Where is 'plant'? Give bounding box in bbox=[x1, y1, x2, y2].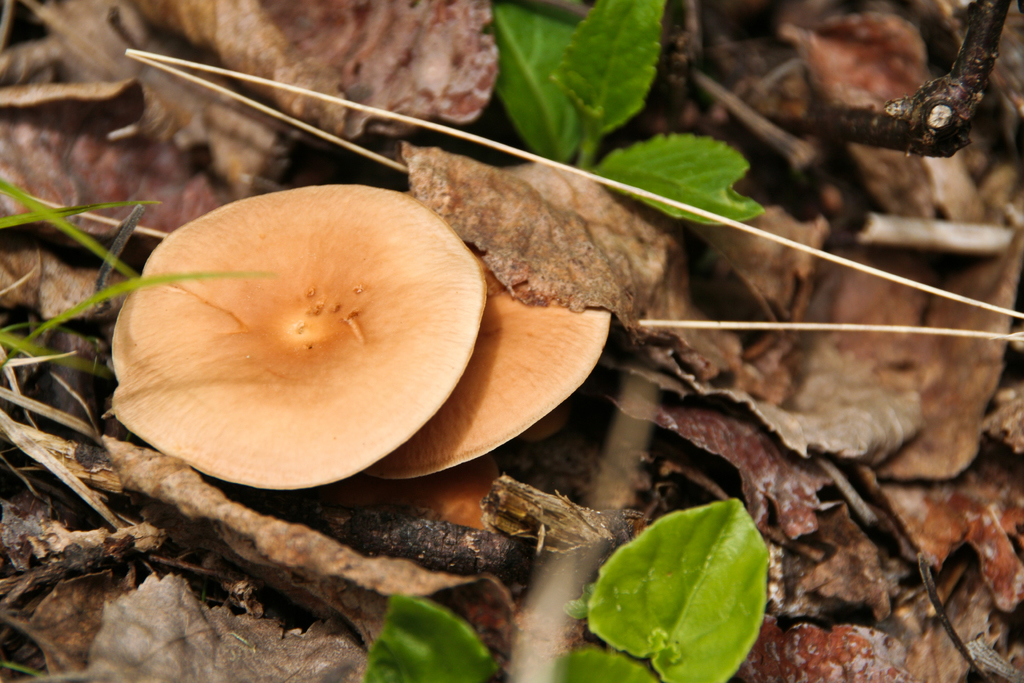
bbox=[0, 181, 274, 372].
